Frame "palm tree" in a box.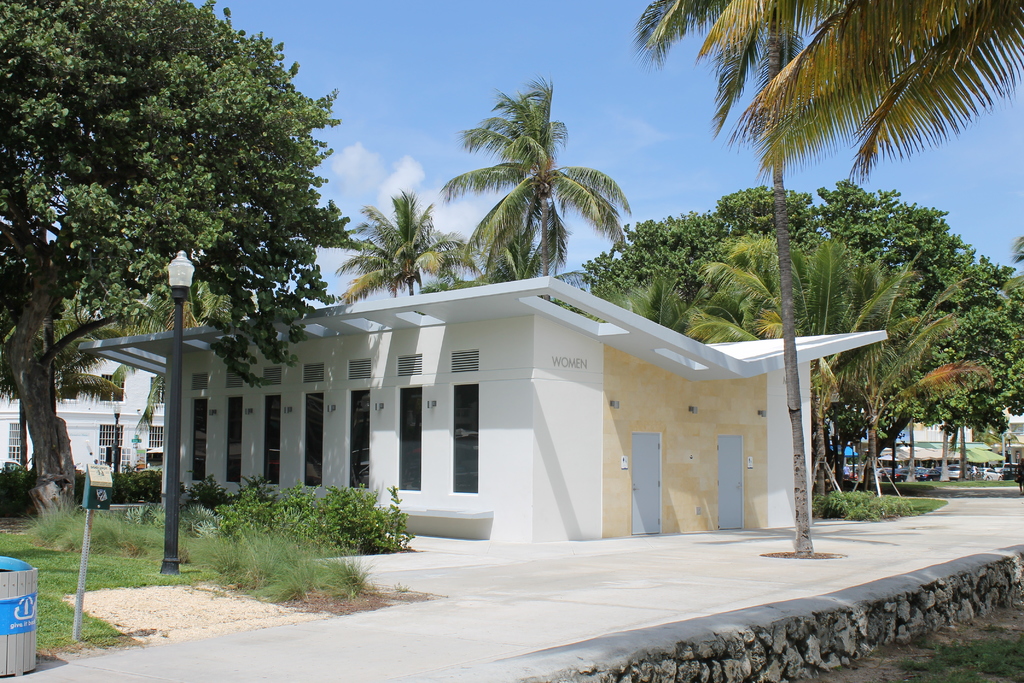
bbox=(756, 240, 934, 450).
